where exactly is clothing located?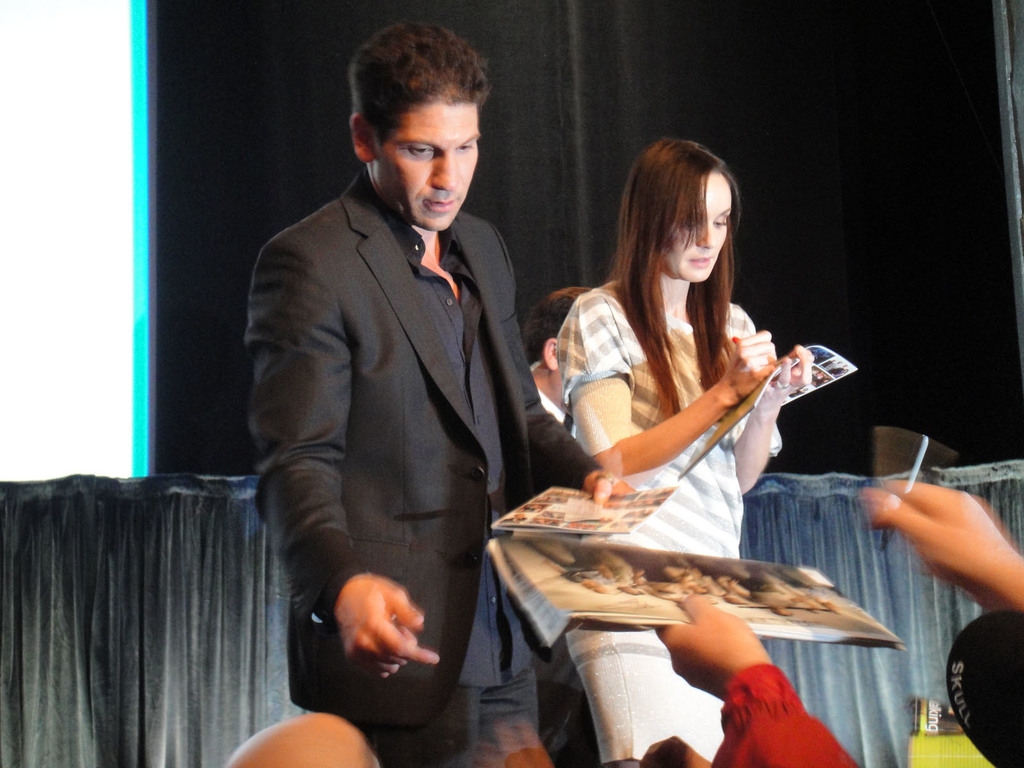
Its bounding box is 233 130 547 748.
